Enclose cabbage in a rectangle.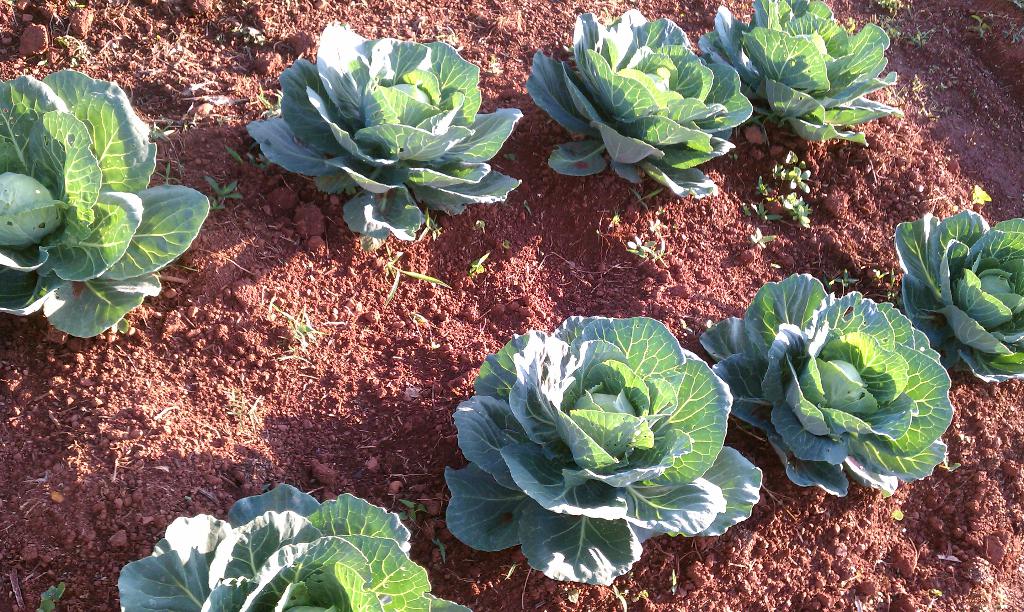
box=[0, 173, 62, 247].
